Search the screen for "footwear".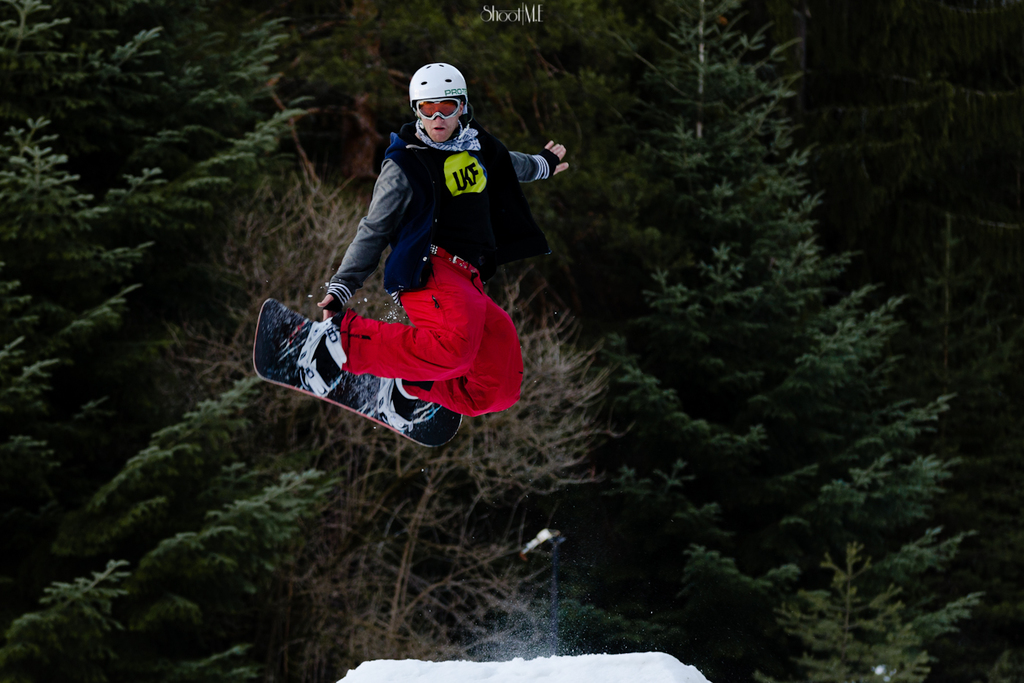
Found at (305,320,350,401).
